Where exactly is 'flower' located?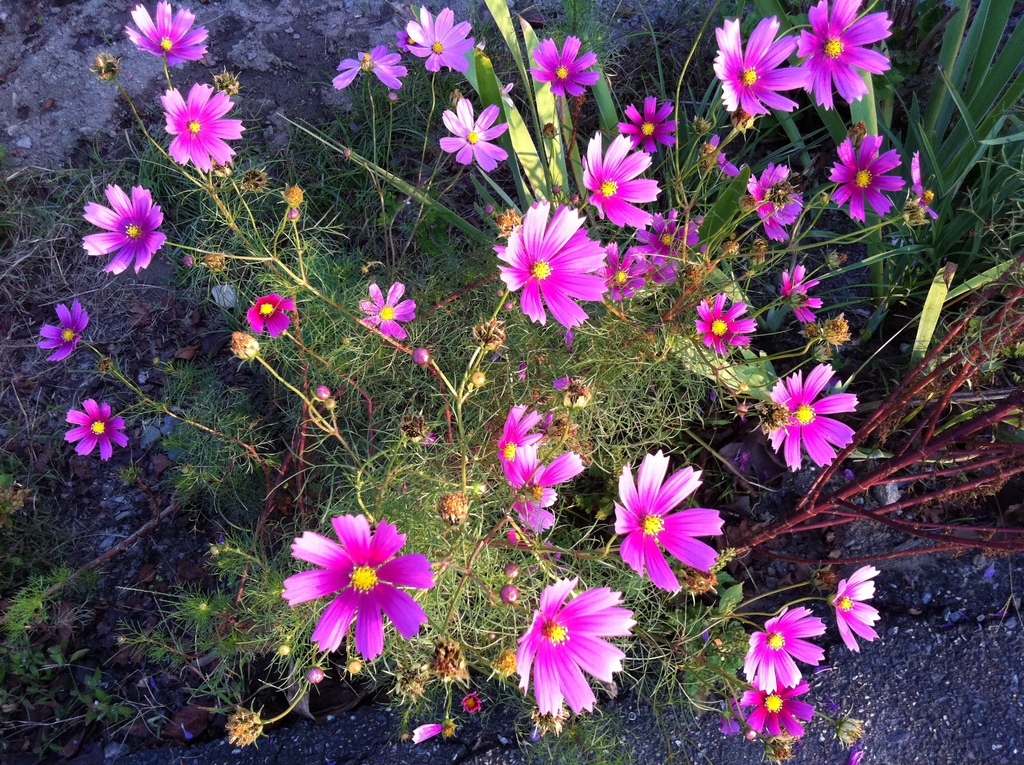
Its bounding box is <region>515, 576, 634, 718</region>.
